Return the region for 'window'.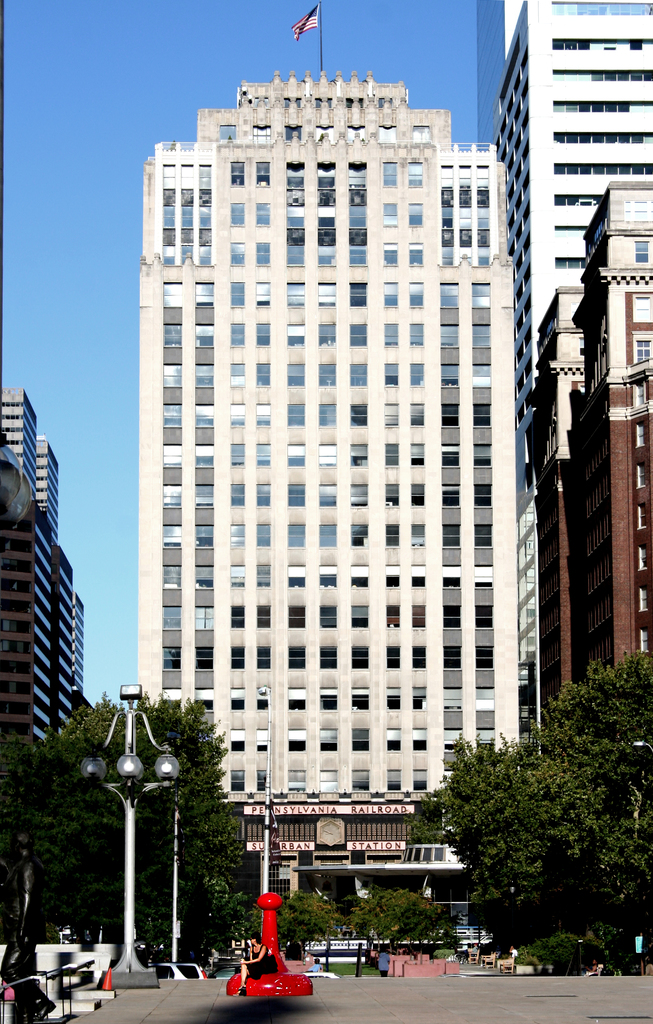
<box>413,521,427,550</box>.
